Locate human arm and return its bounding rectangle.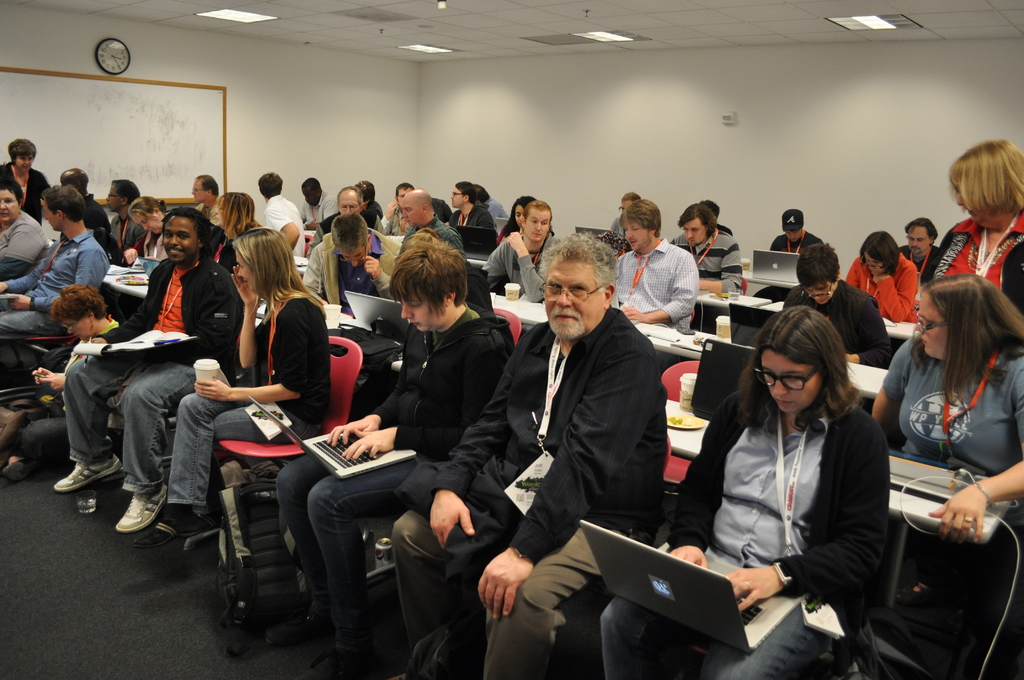
pyautogui.locateOnScreen(339, 348, 502, 458).
